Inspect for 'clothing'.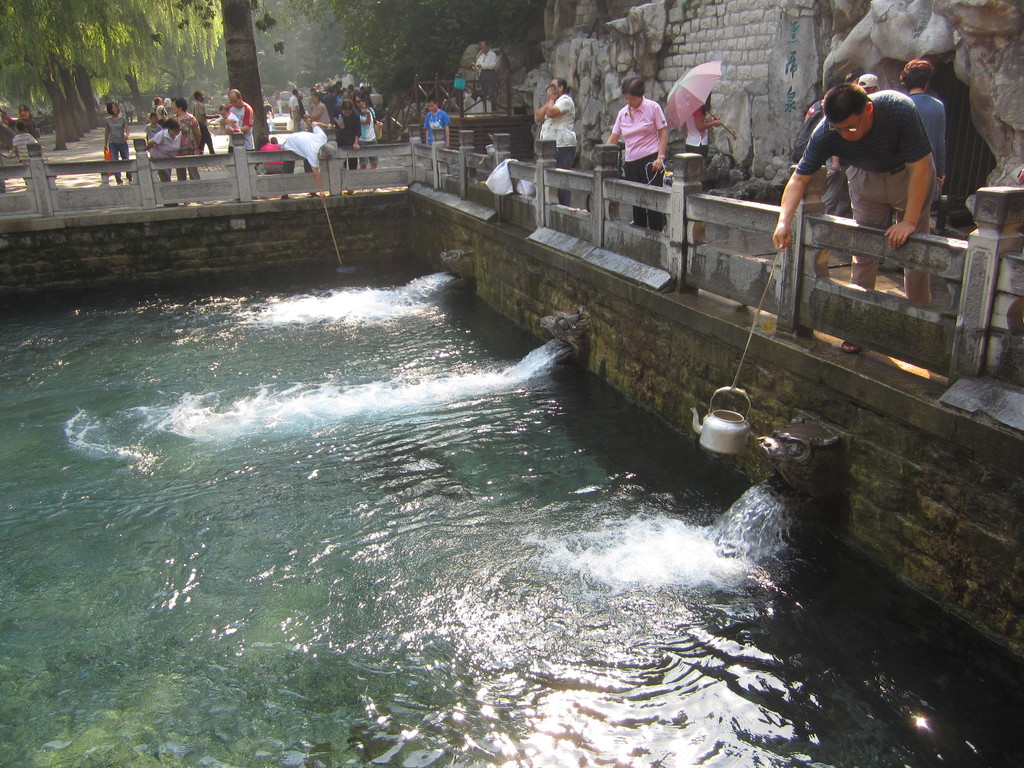
Inspection: l=783, t=80, r=956, b=298.
